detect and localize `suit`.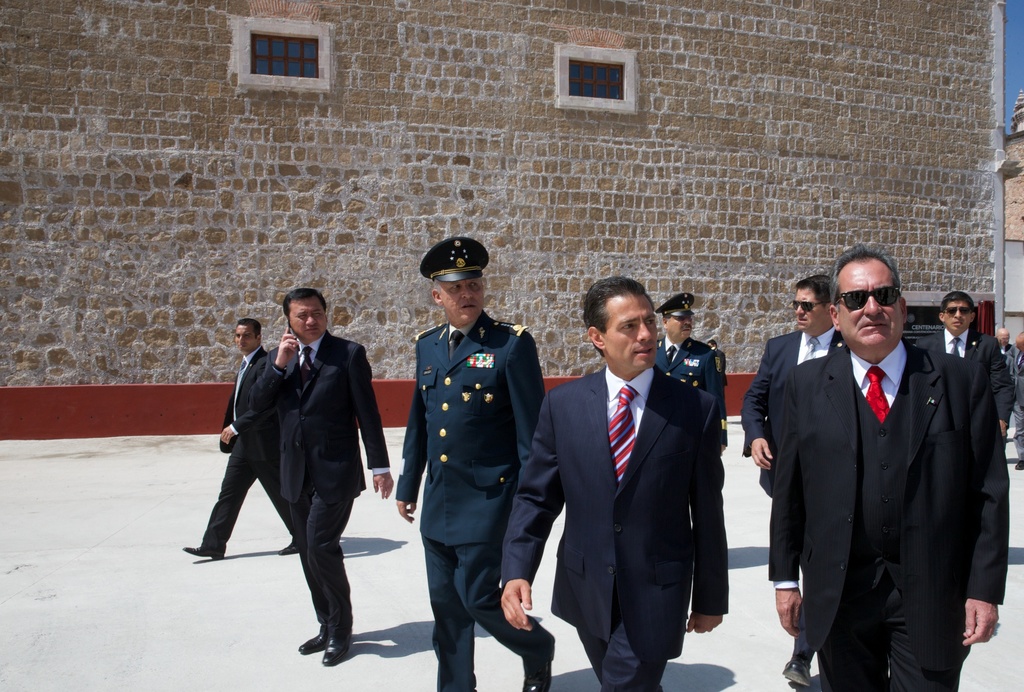
Localized at (392,314,547,691).
